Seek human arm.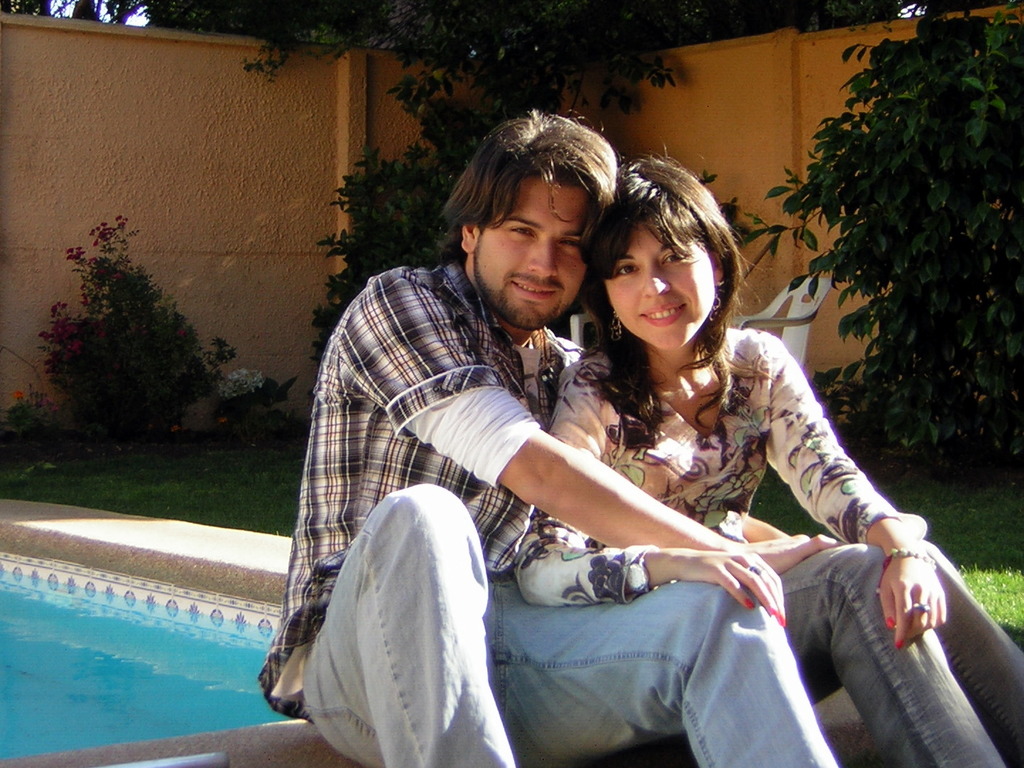
left=743, top=326, right=952, bottom=654.
